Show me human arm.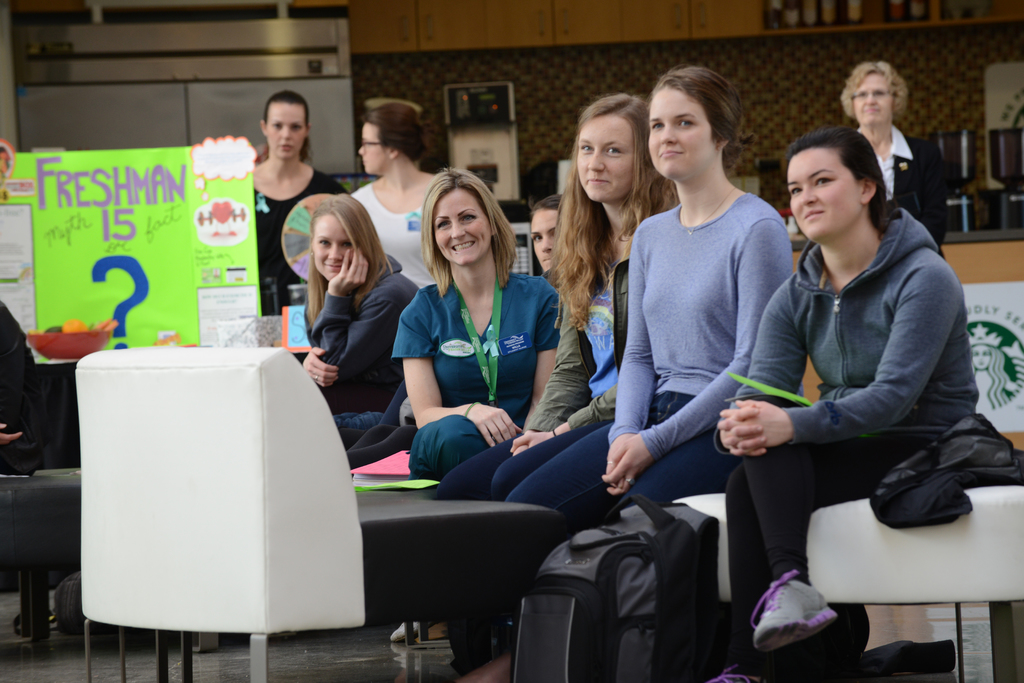
human arm is here: bbox(525, 289, 576, 435).
